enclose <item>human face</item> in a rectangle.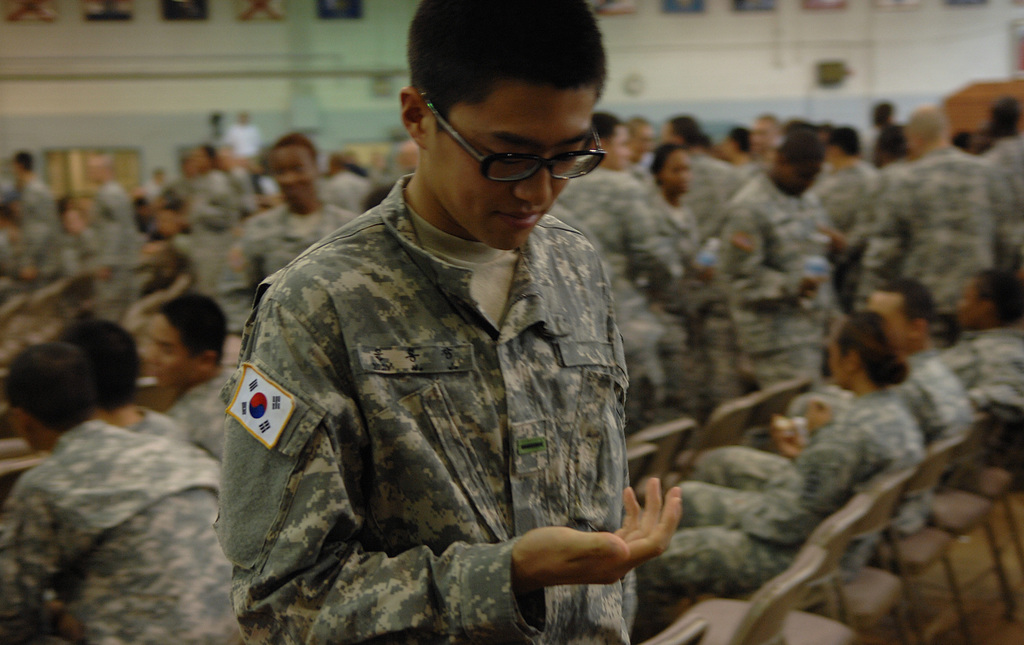
783 162 822 202.
